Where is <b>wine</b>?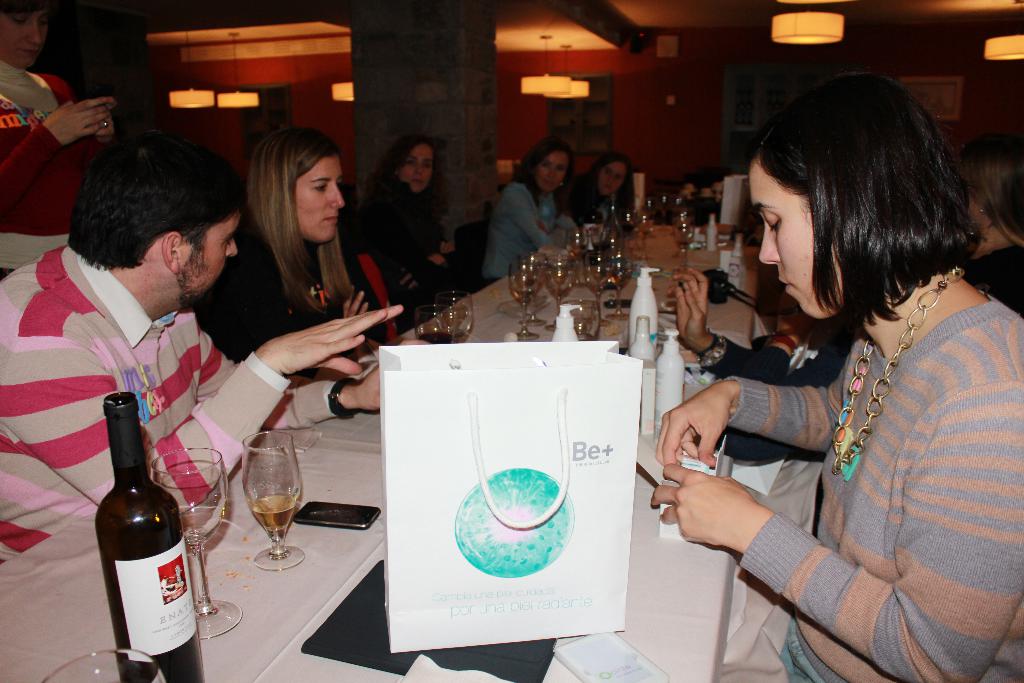
bbox=[246, 491, 294, 534].
